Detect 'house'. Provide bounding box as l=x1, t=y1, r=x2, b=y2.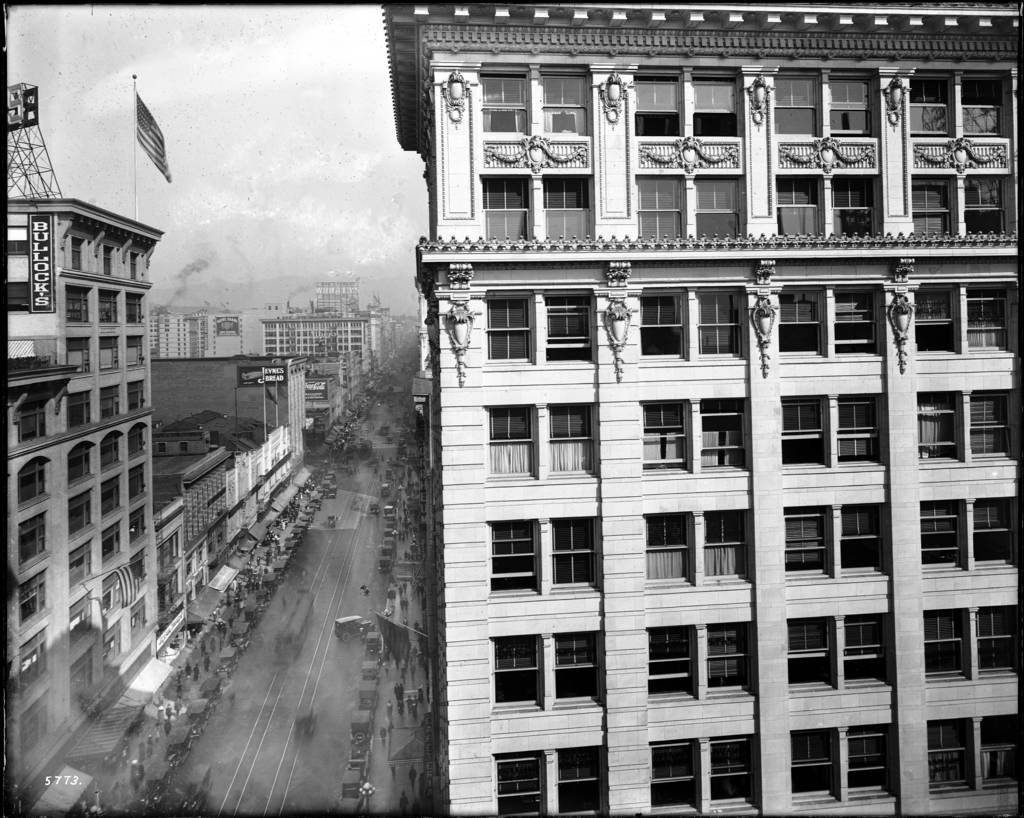
l=143, t=478, r=187, b=625.
